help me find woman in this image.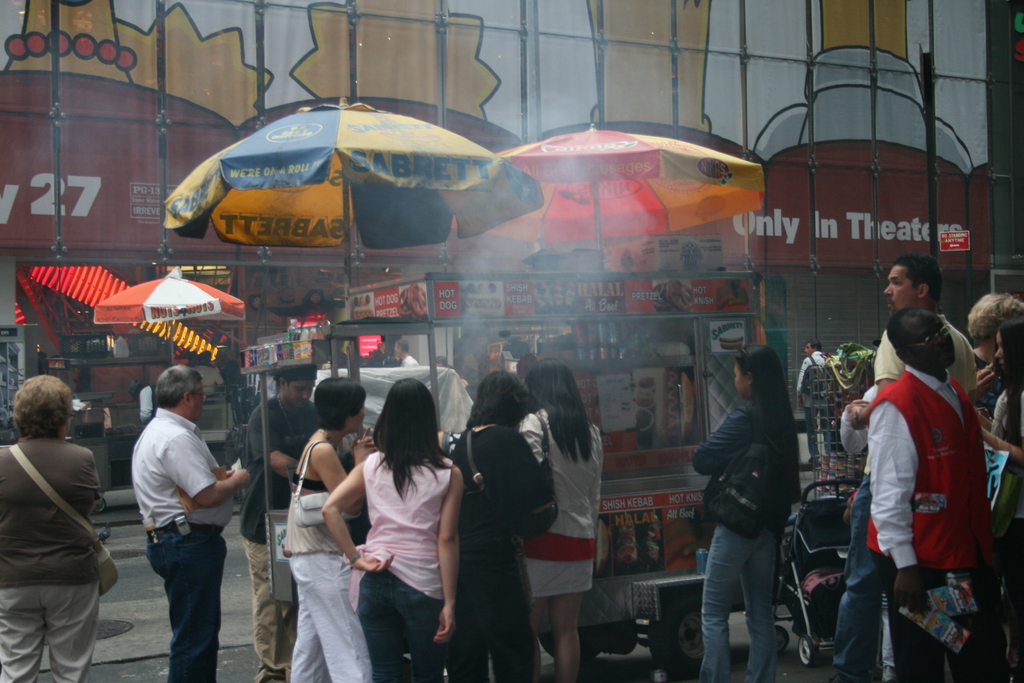
Found it: region(694, 341, 804, 682).
